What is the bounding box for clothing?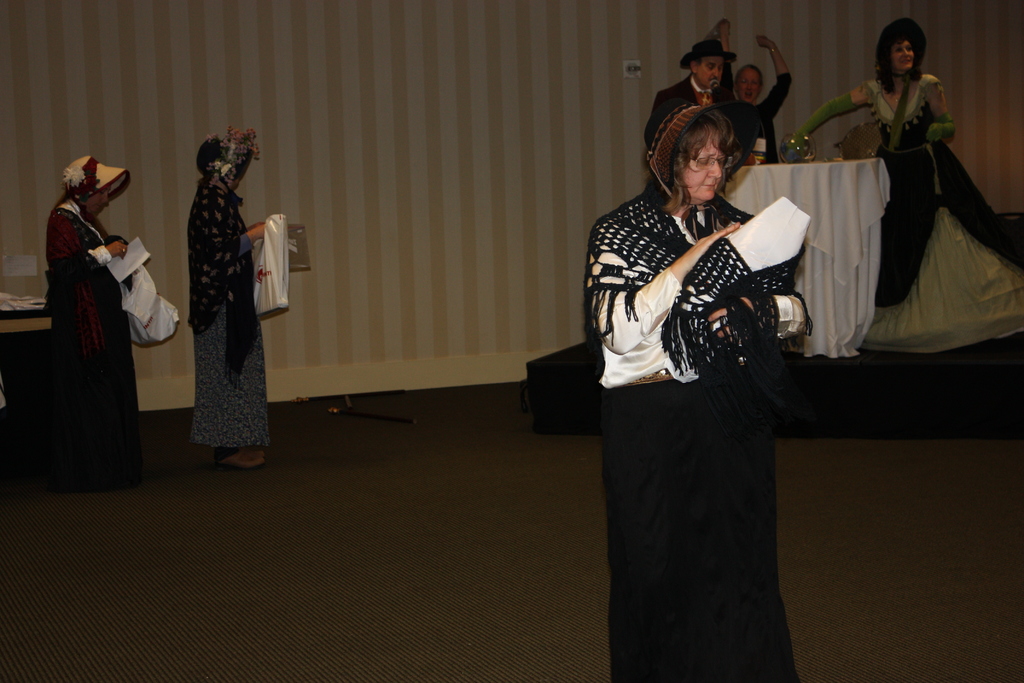
{"x1": 47, "y1": 190, "x2": 145, "y2": 463}.
